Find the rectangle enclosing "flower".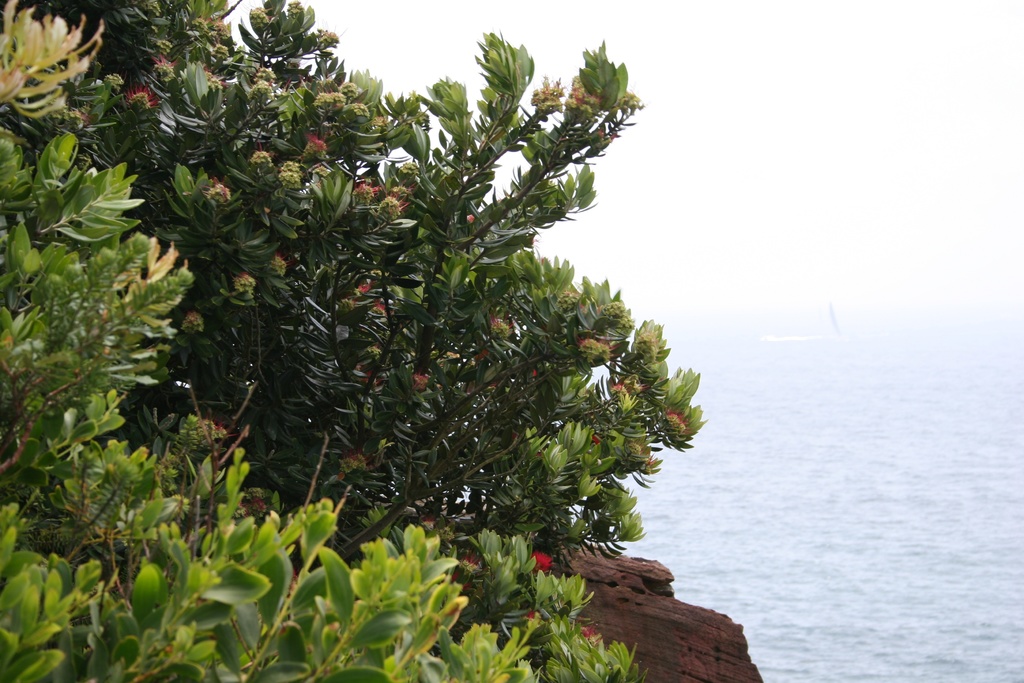
{"left": 623, "top": 375, "right": 651, "bottom": 399}.
